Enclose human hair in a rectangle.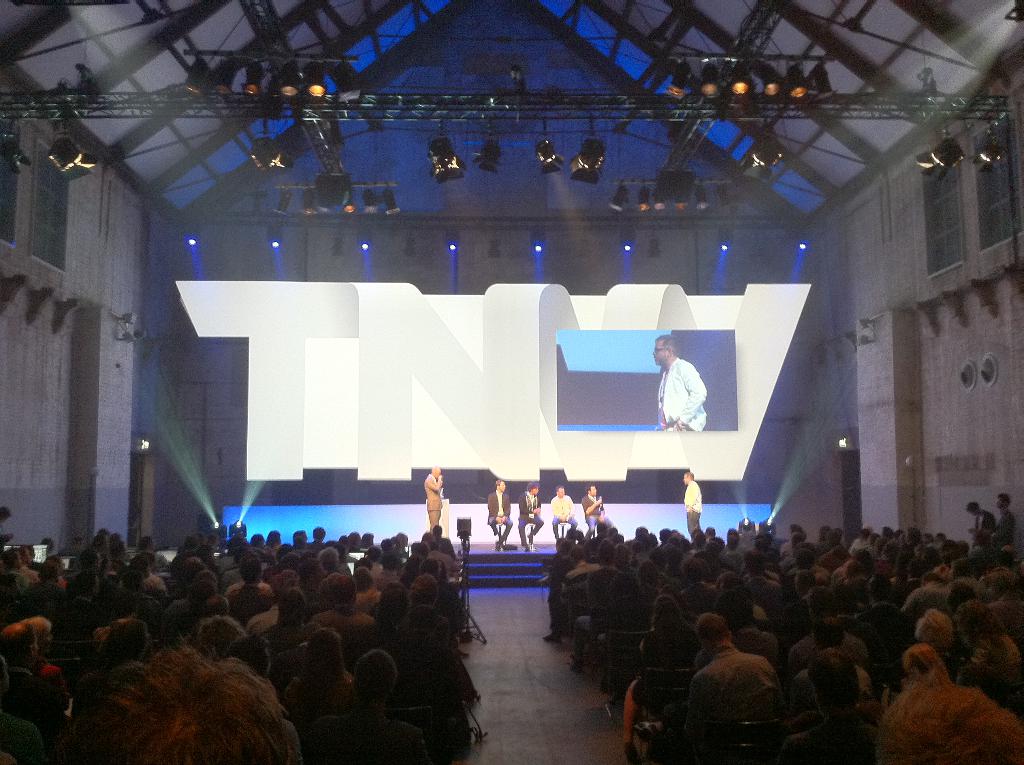
pyautogui.locateOnScreen(966, 503, 979, 511).
